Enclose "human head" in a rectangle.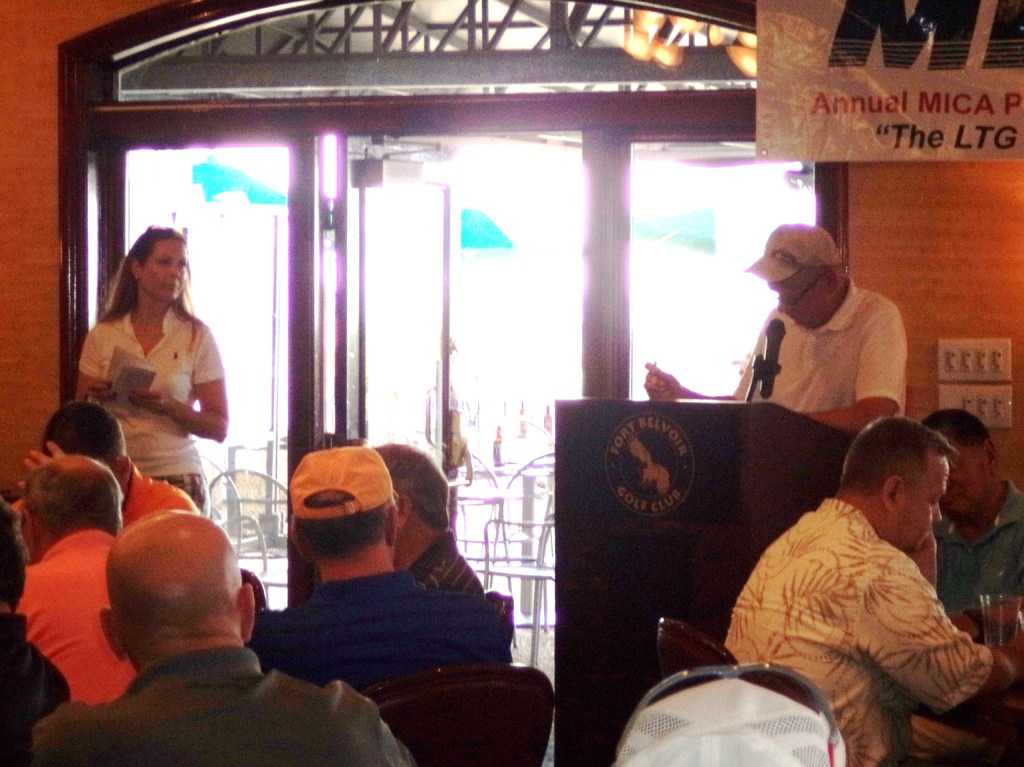
Rect(292, 448, 402, 566).
